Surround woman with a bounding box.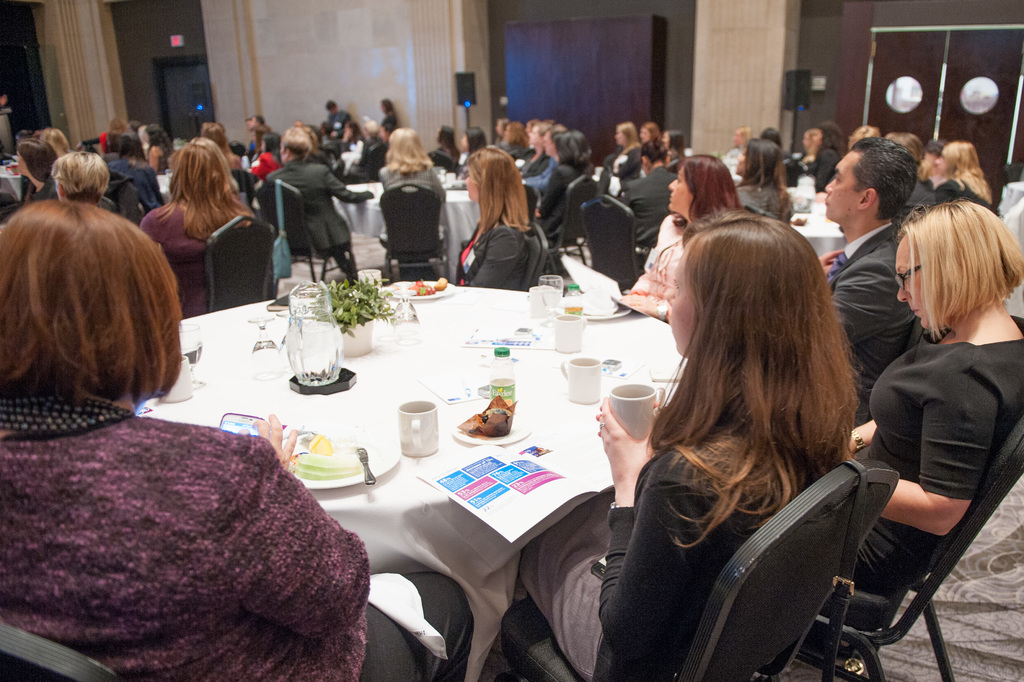
(611, 156, 748, 323).
